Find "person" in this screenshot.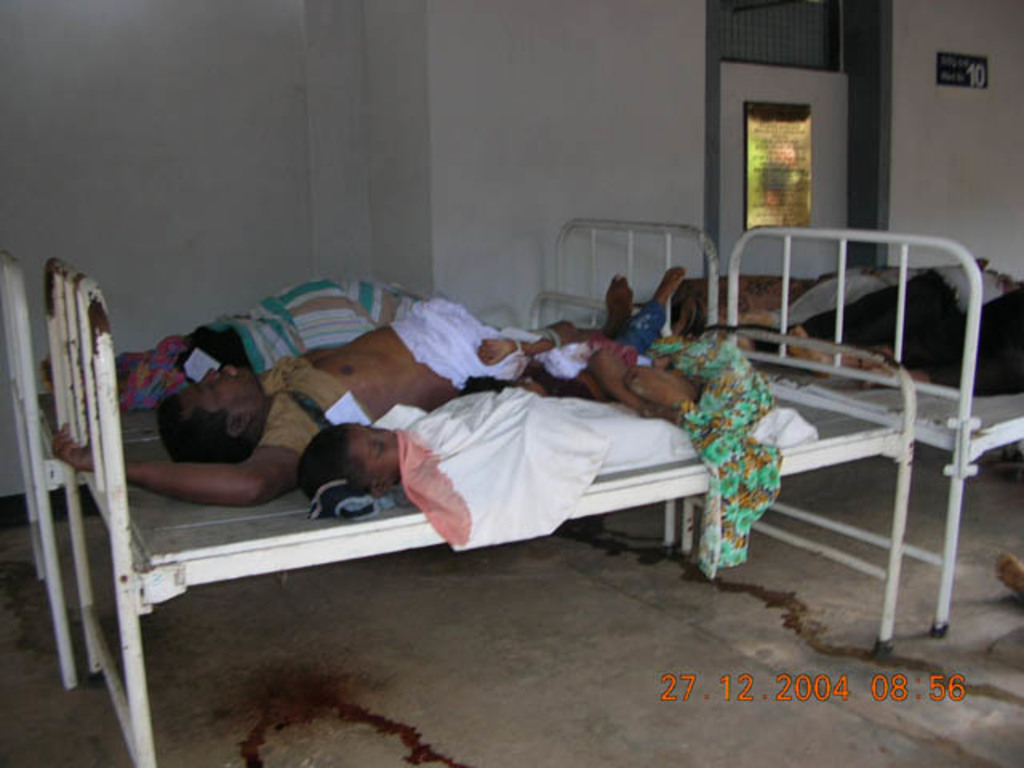
The bounding box for "person" is bbox(178, 323, 253, 384).
